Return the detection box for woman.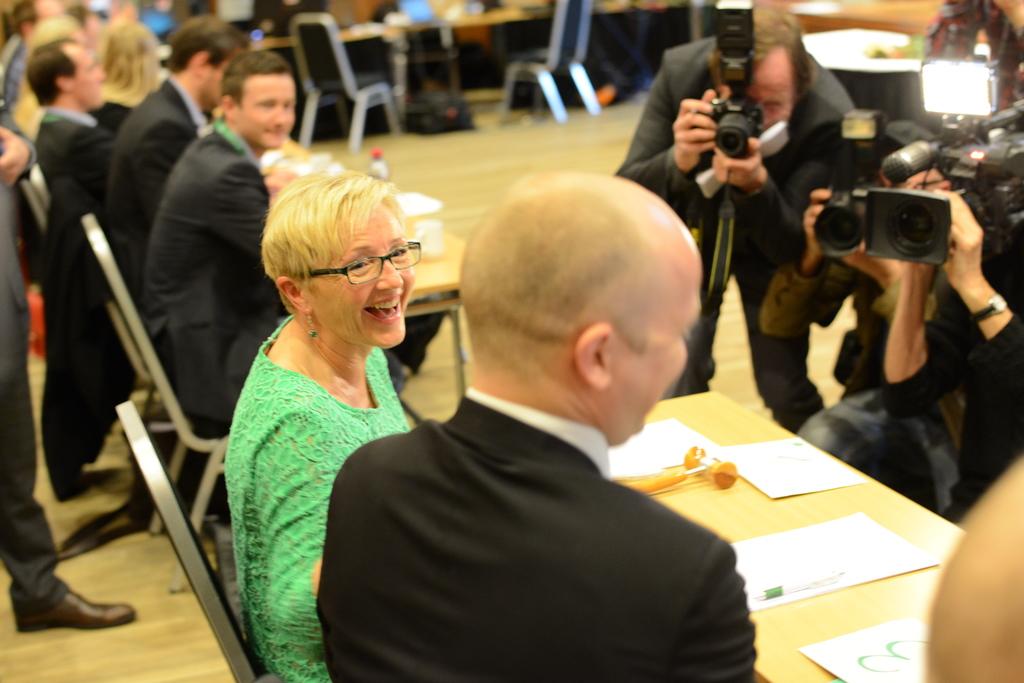
<bbox>208, 165, 431, 682</bbox>.
